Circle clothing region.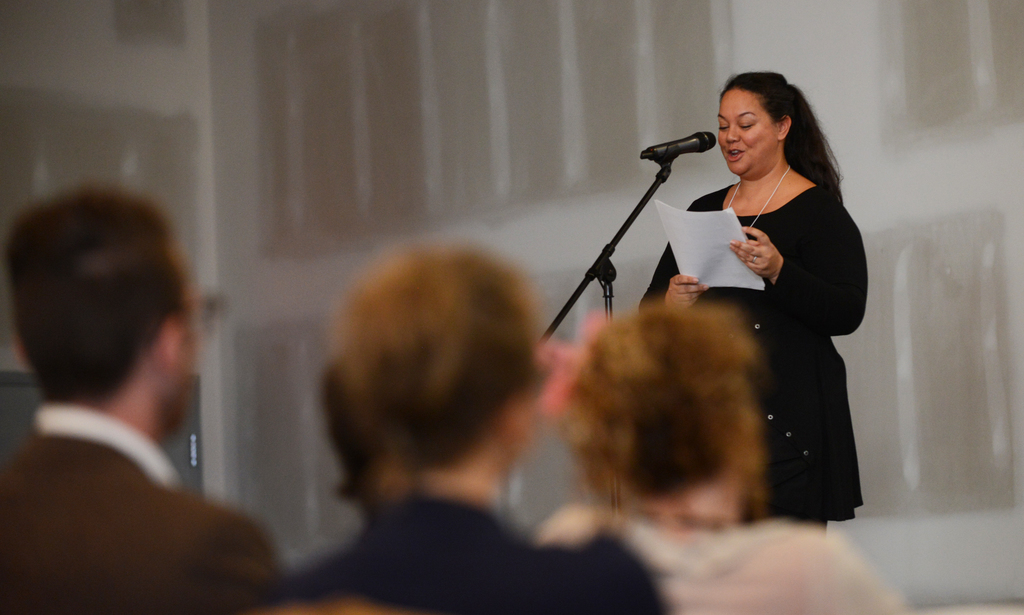
Region: (left=531, top=507, right=901, bottom=614).
